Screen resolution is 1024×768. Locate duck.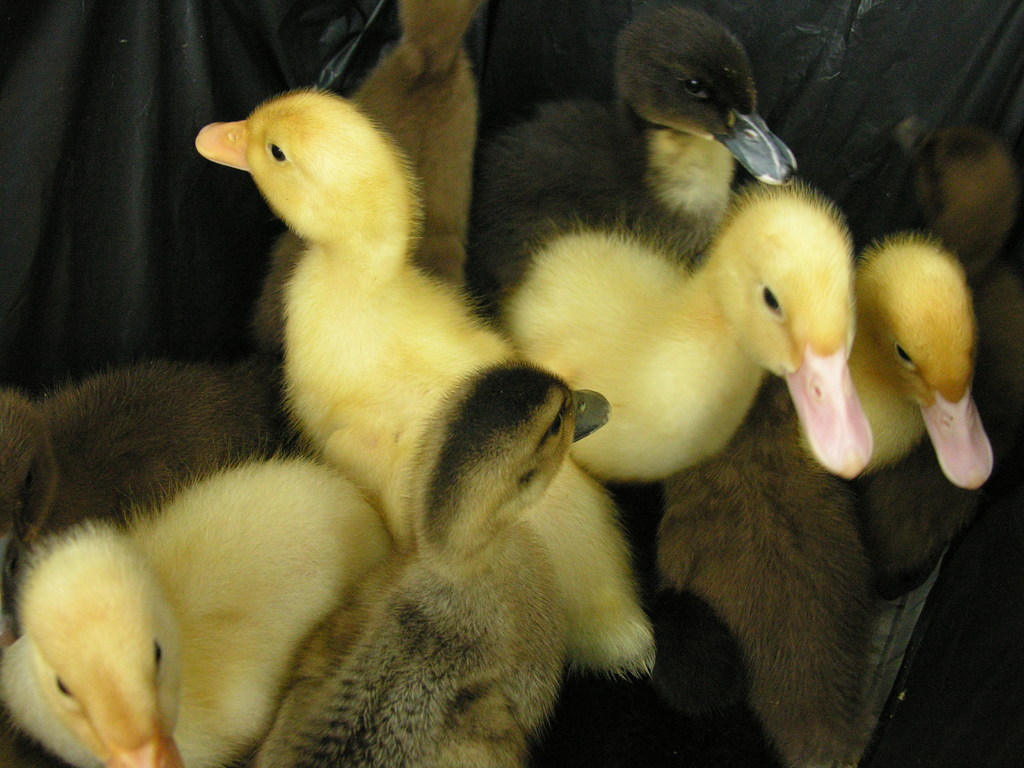
locate(499, 185, 874, 482).
